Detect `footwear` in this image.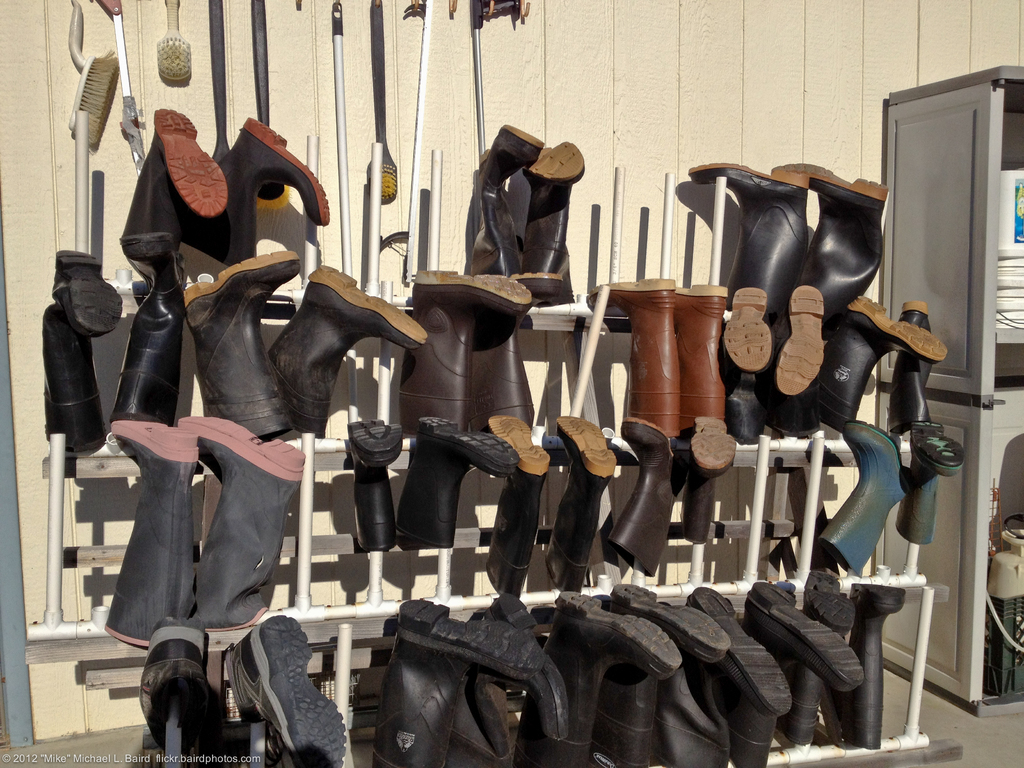
Detection: bbox=[539, 408, 618, 589].
